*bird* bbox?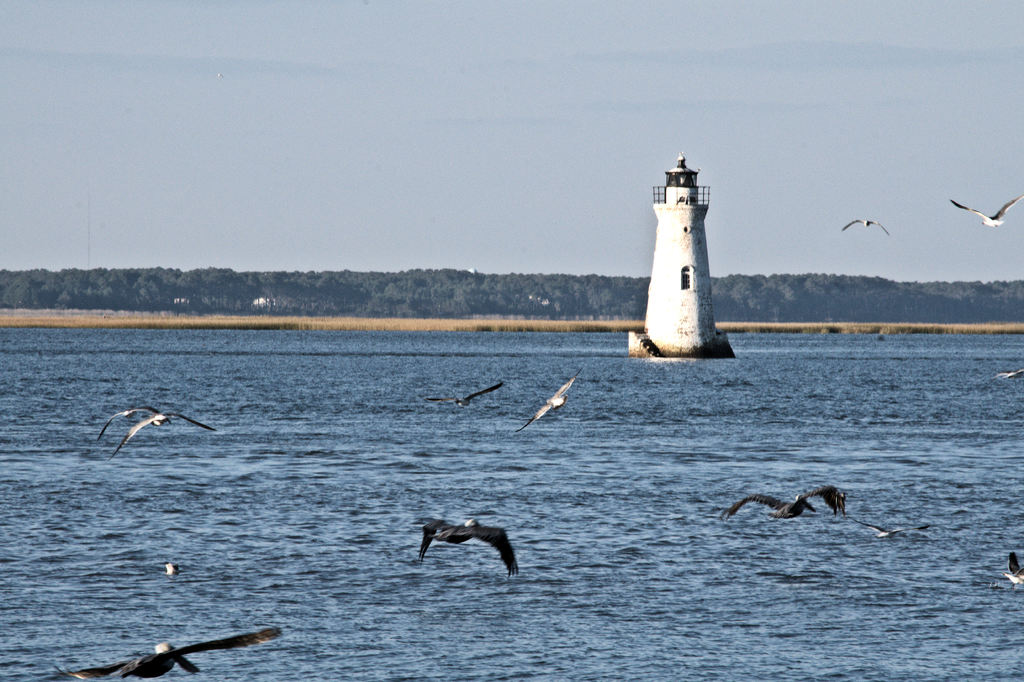
(x1=840, y1=215, x2=888, y2=236)
